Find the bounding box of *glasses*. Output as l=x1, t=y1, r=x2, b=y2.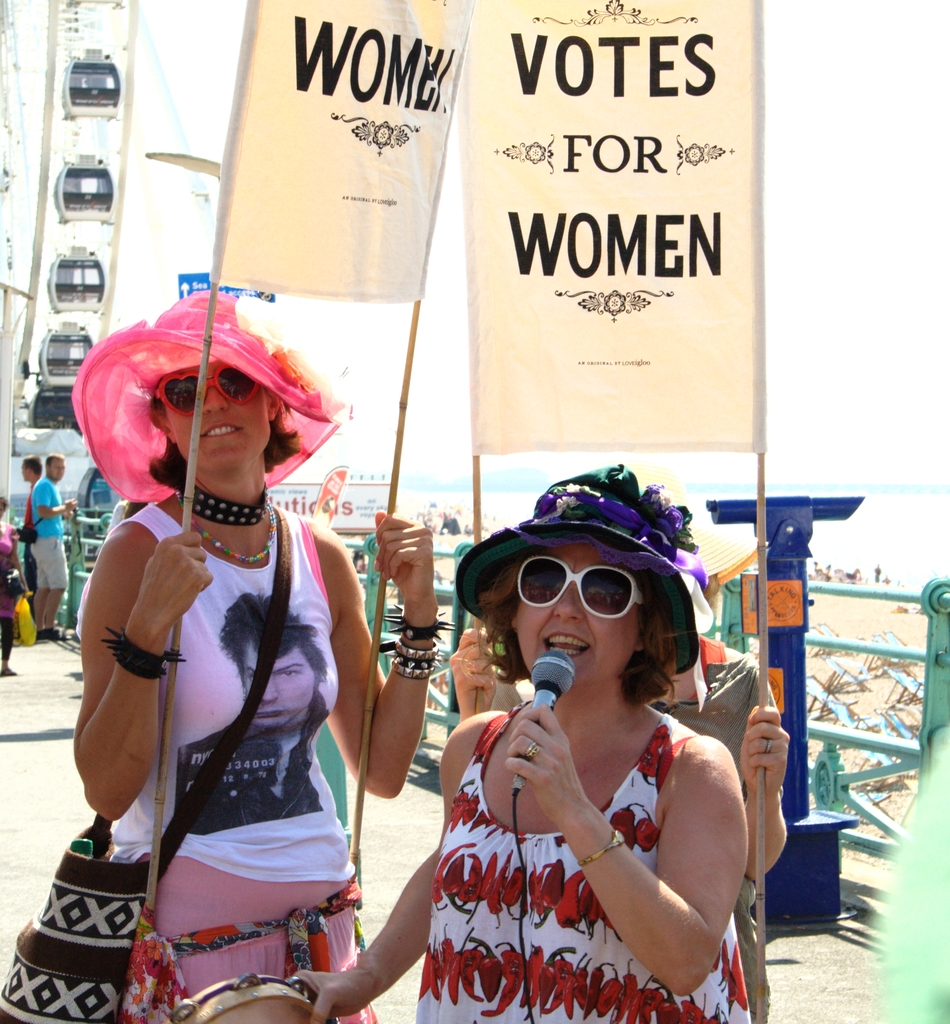
l=514, t=555, r=648, b=621.
